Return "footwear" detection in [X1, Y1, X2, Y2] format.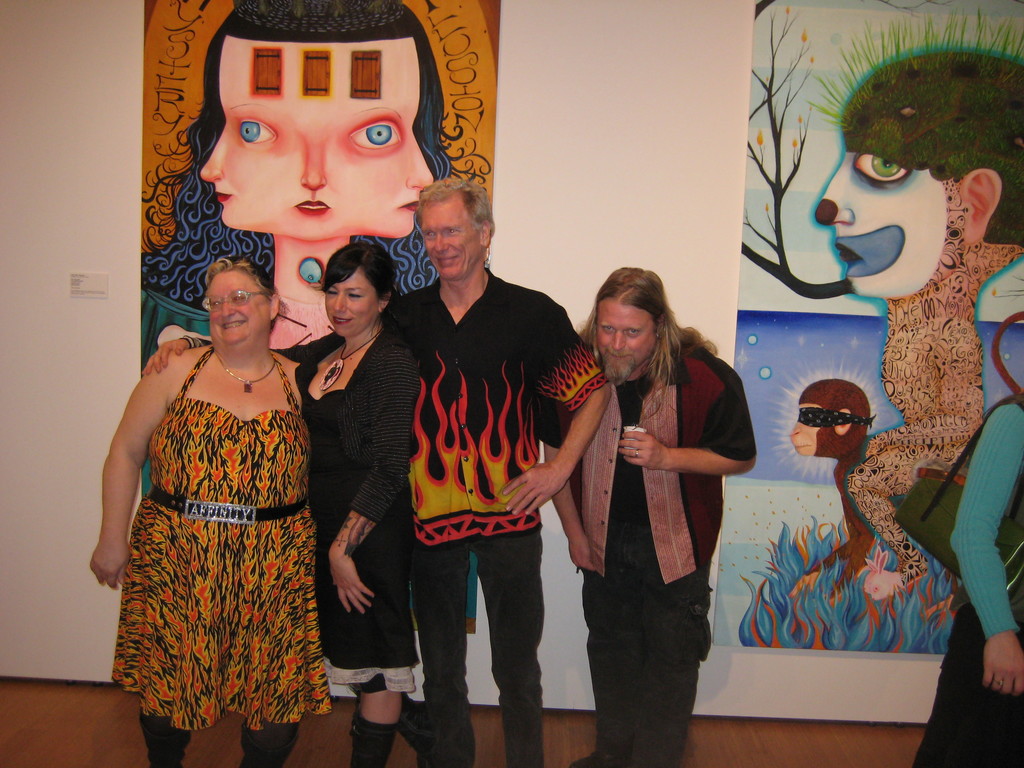
[348, 715, 397, 765].
